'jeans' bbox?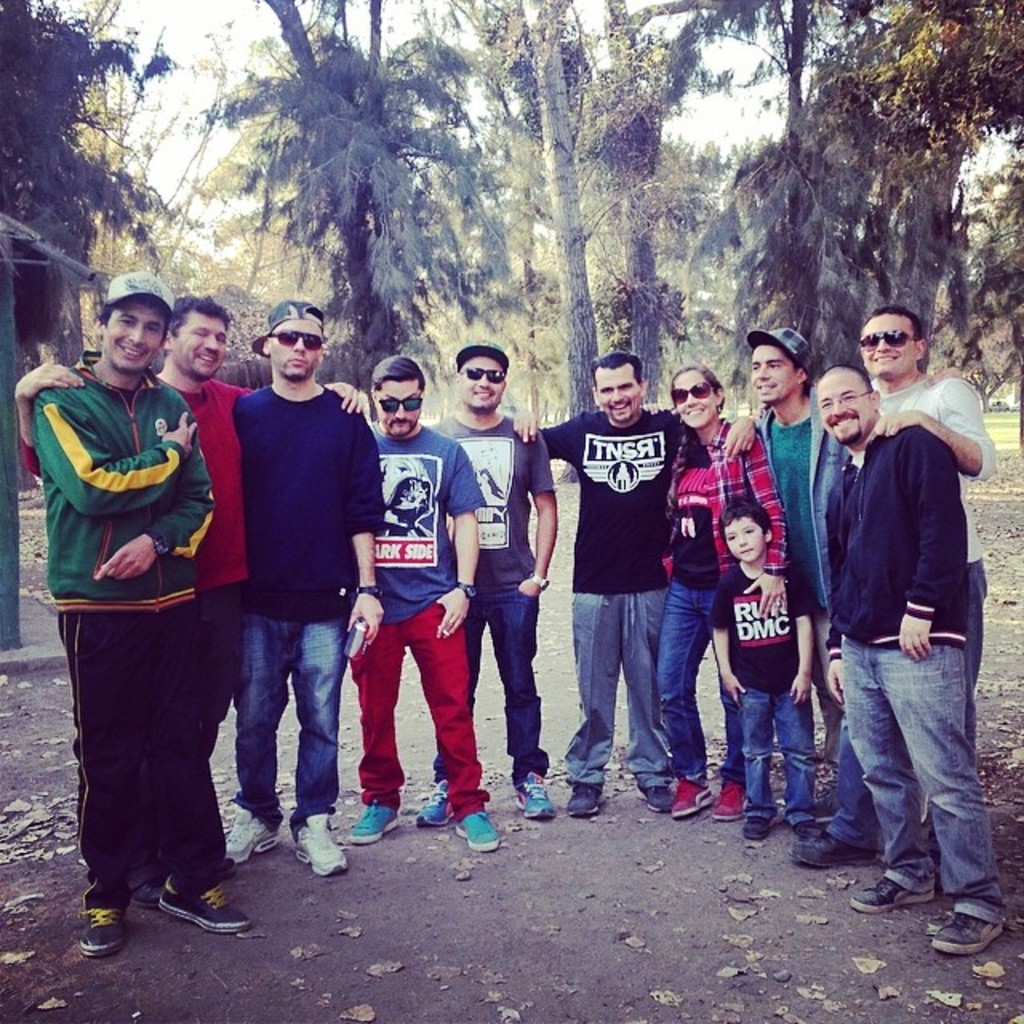
(347,597,498,819)
